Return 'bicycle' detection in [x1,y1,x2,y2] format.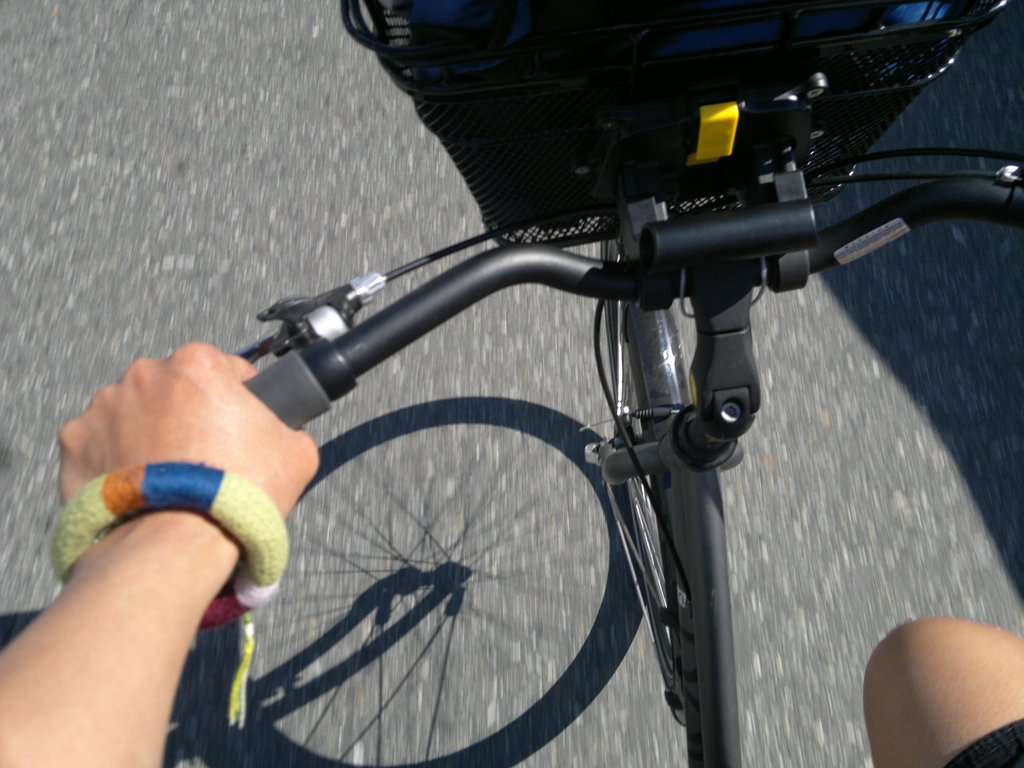
[56,13,1023,762].
